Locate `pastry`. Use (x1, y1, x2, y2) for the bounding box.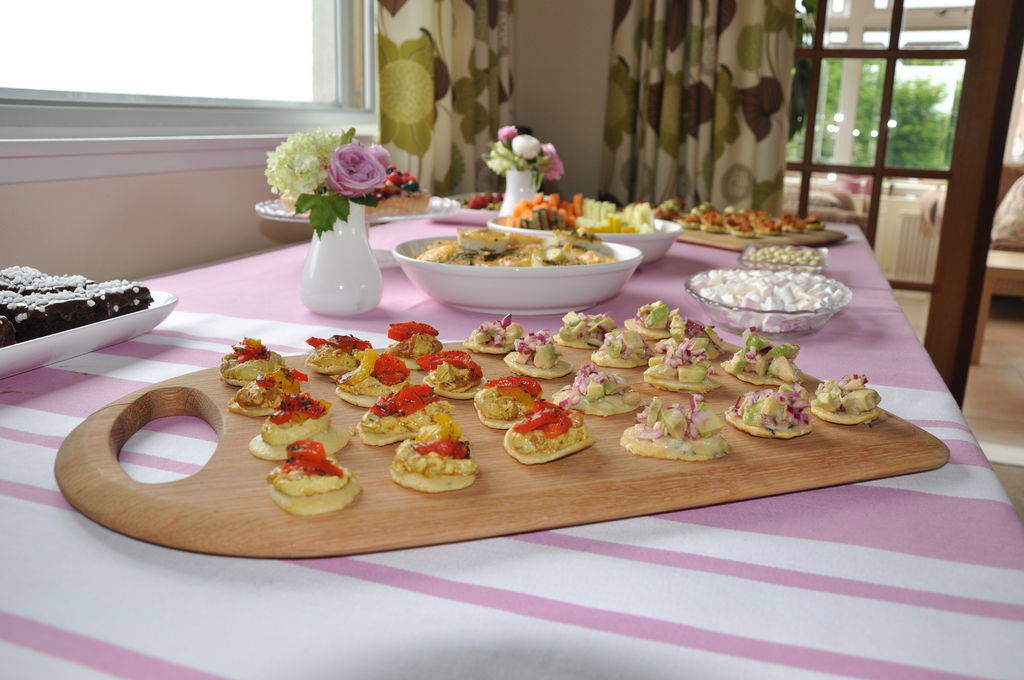
(336, 350, 430, 411).
